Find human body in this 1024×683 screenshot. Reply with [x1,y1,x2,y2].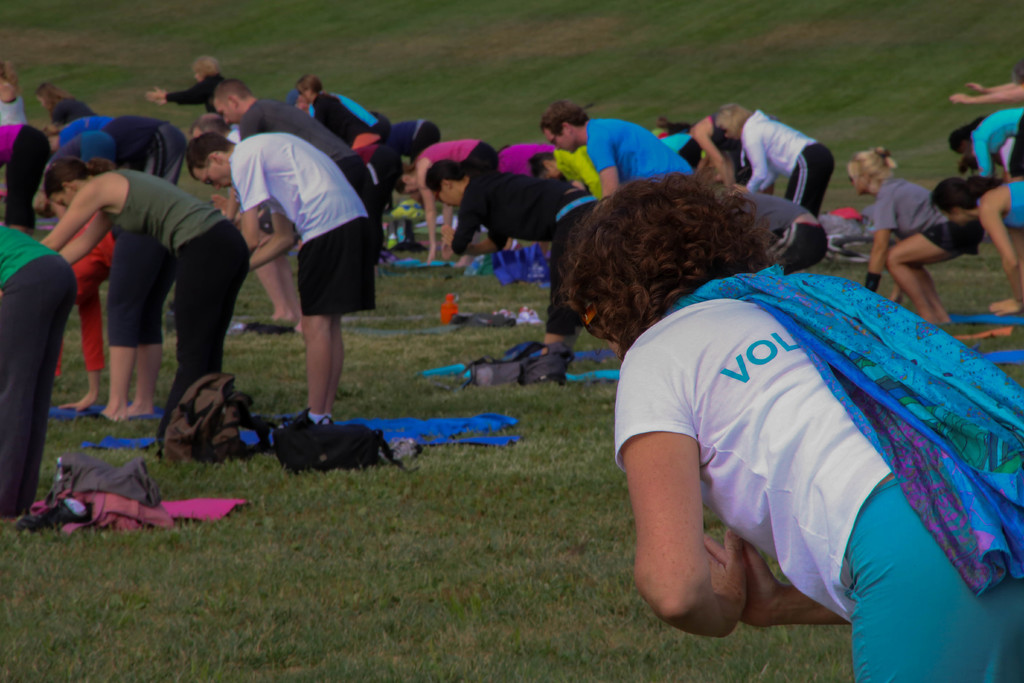
[975,106,1023,179].
